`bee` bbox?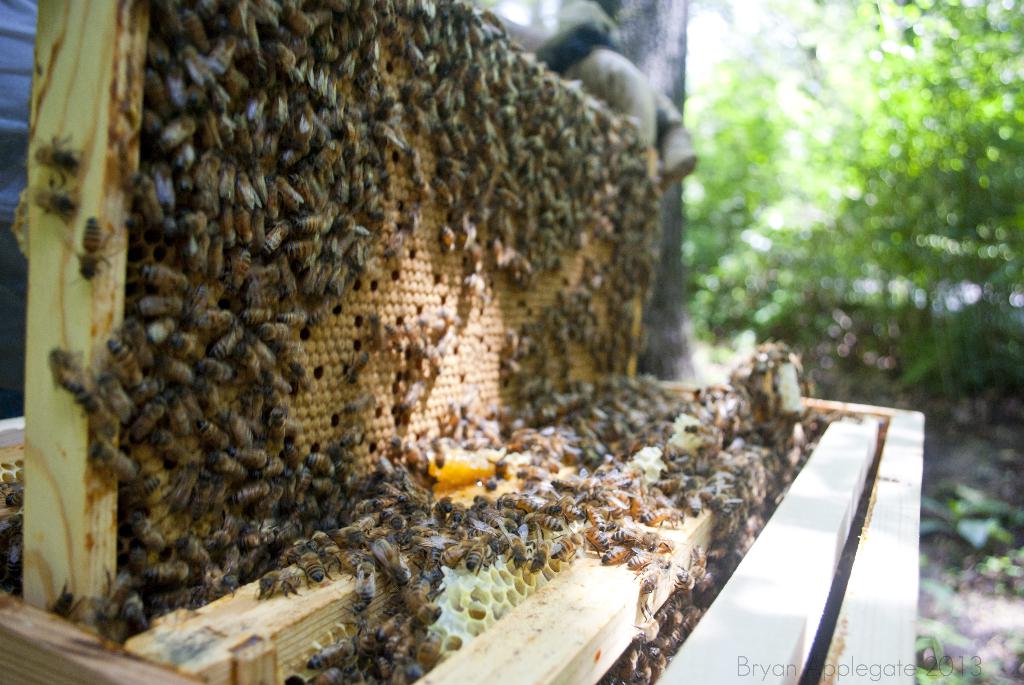
pyautogui.locateOnScreen(257, 318, 287, 339)
